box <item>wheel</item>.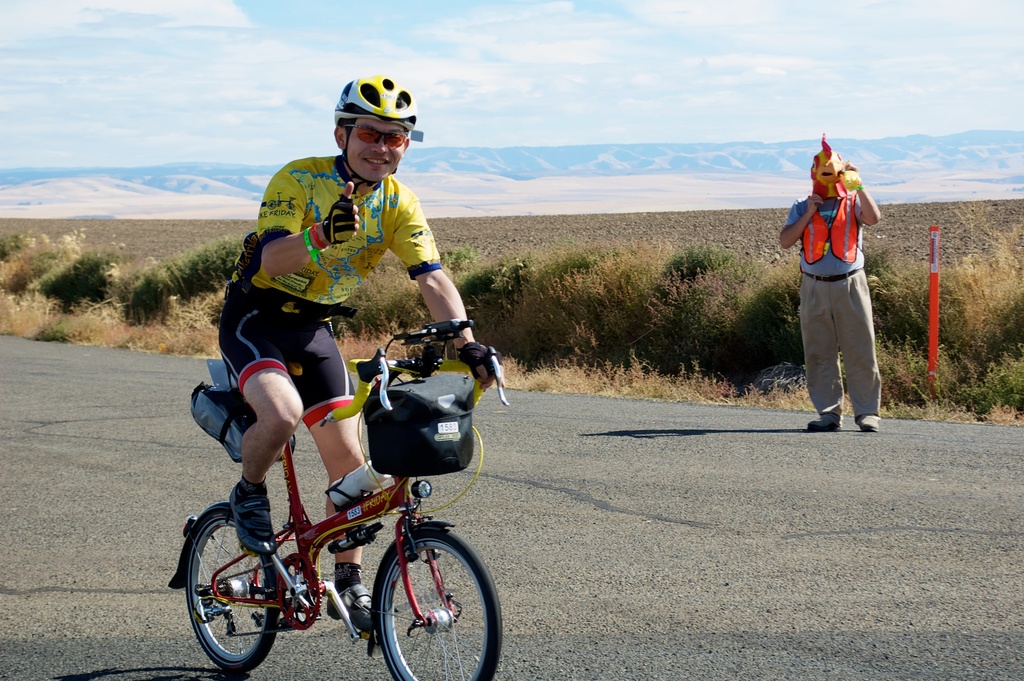
(173,505,283,680).
